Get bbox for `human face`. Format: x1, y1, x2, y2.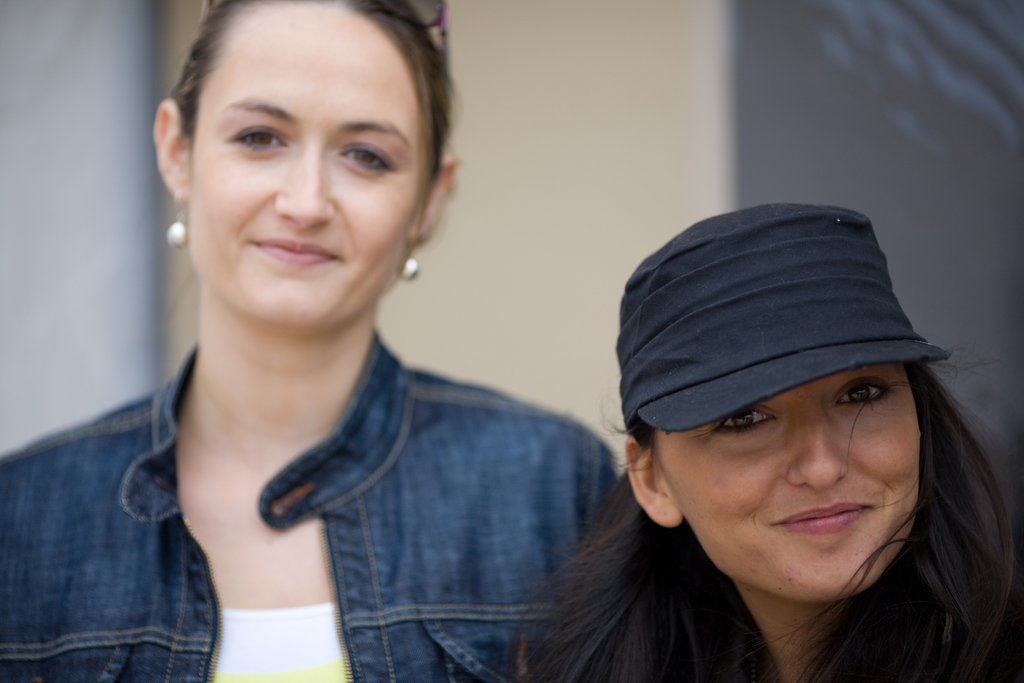
188, 4, 416, 325.
